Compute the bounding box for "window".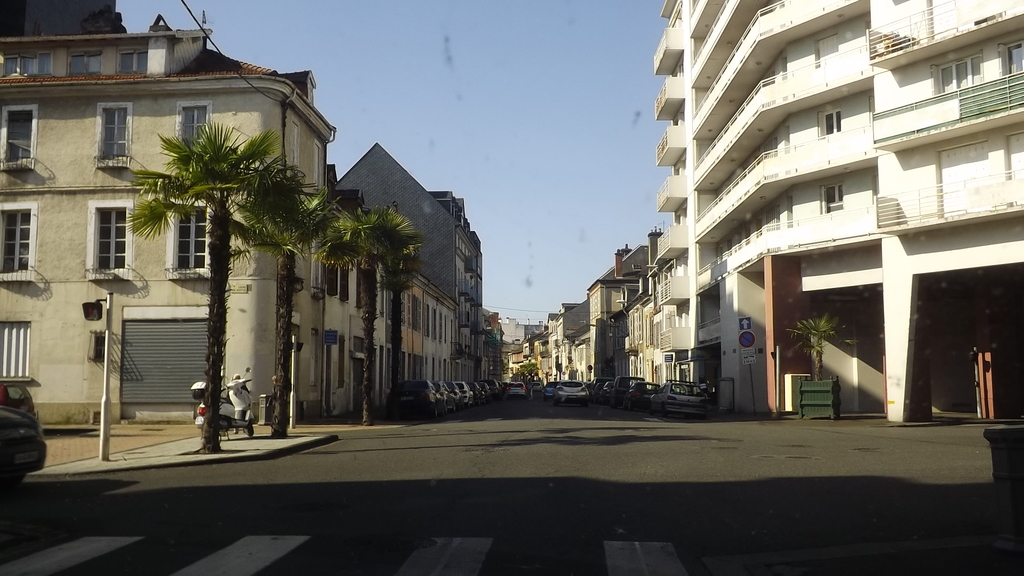
detection(0, 200, 38, 285).
